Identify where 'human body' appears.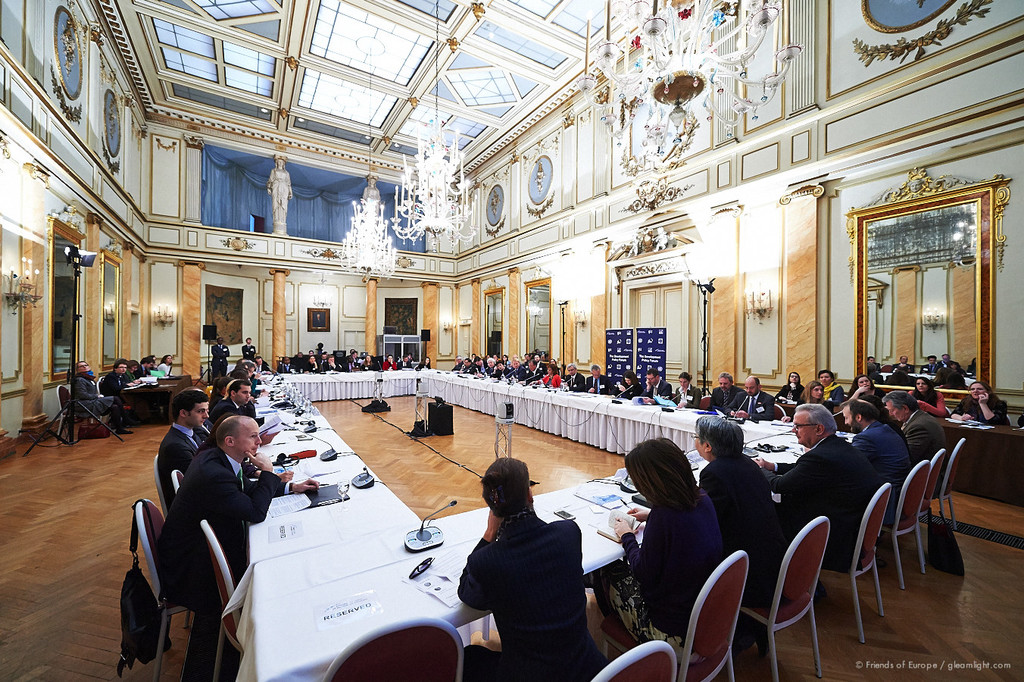
Appears at (252,357,270,364).
